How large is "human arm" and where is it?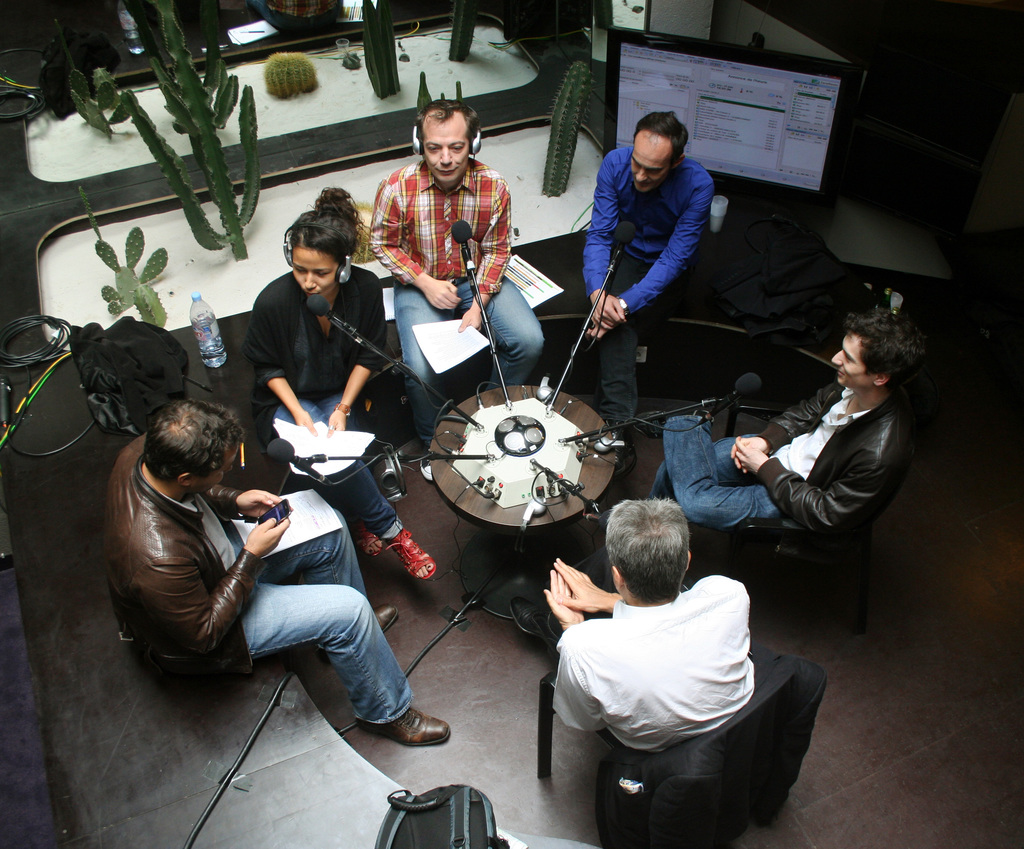
Bounding box: crop(157, 506, 292, 690).
